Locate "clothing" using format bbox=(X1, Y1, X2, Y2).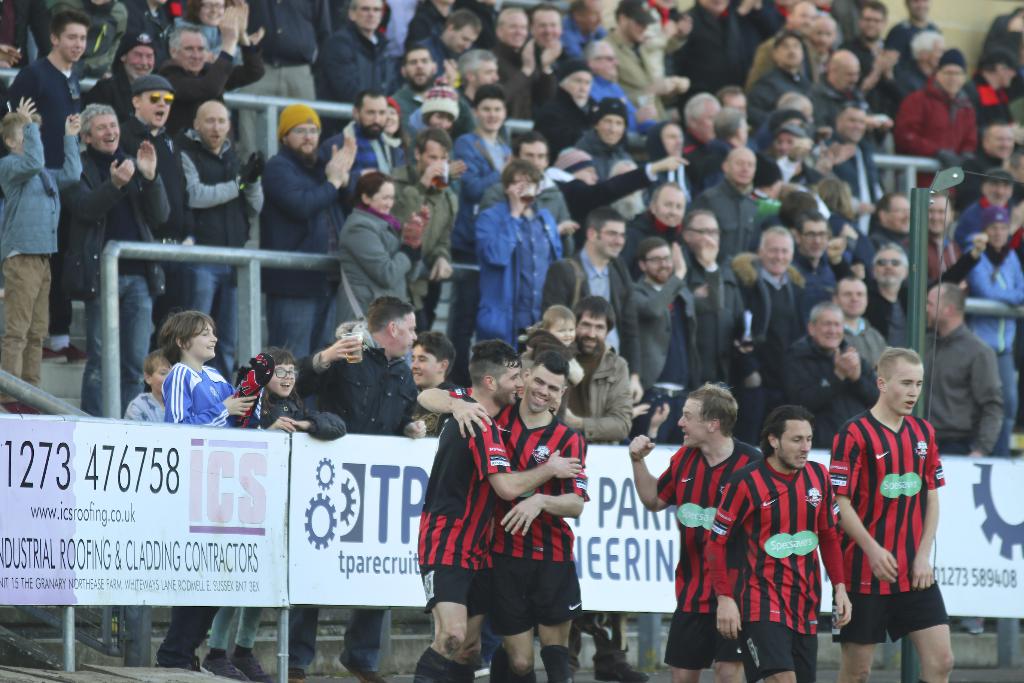
bbox=(445, 663, 475, 682).
